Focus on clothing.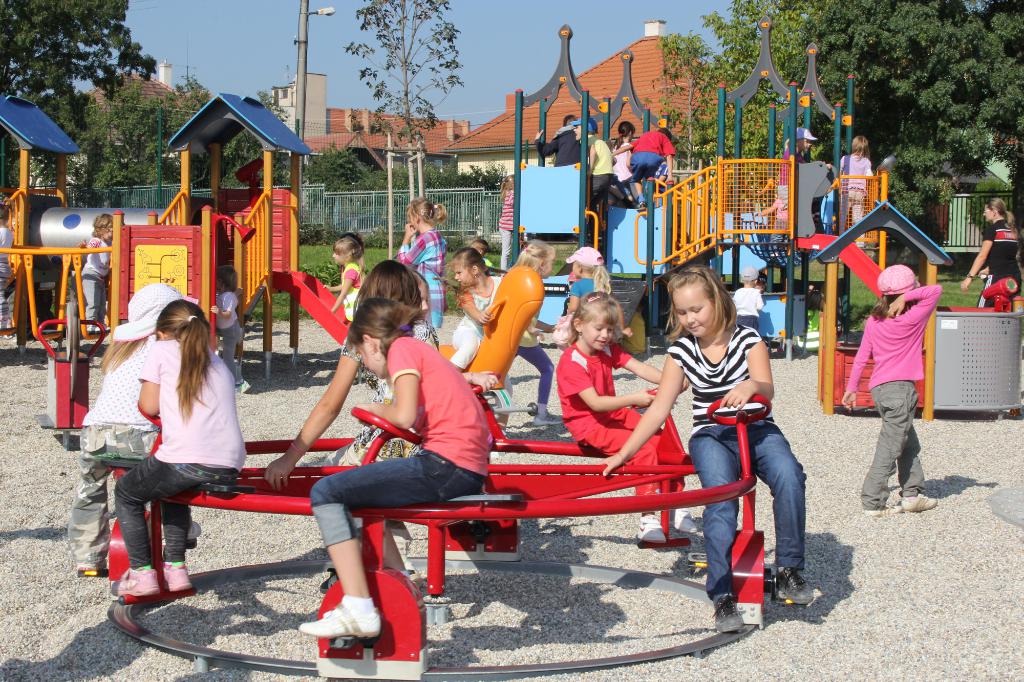
Focused at bbox=(322, 322, 440, 466).
